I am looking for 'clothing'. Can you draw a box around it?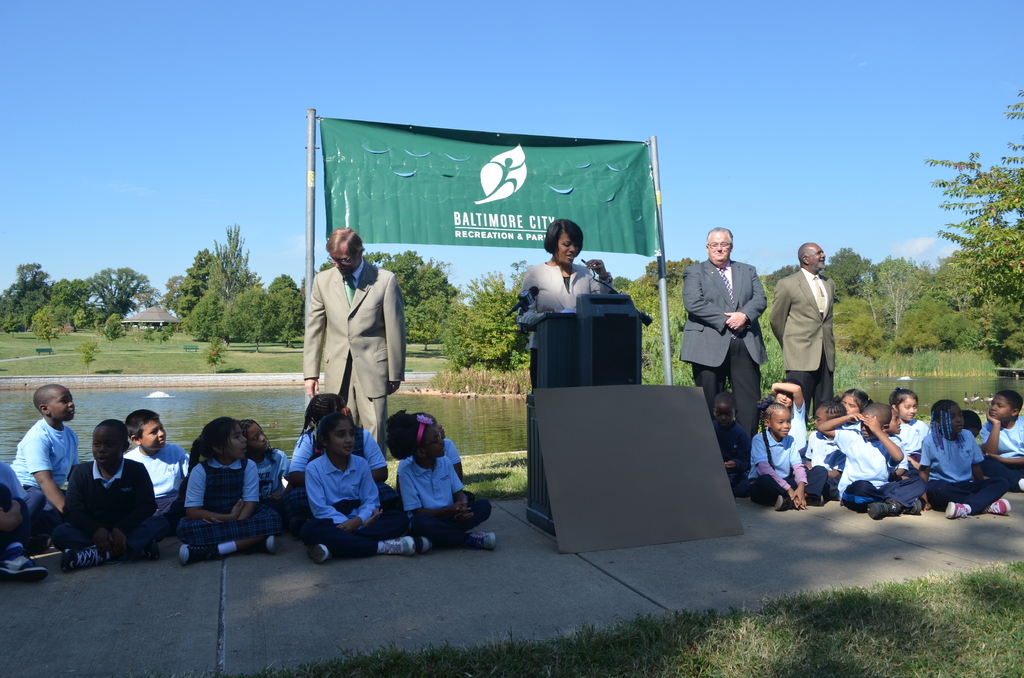
Sure, the bounding box is [left=766, top=269, right=840, bottom=416].
